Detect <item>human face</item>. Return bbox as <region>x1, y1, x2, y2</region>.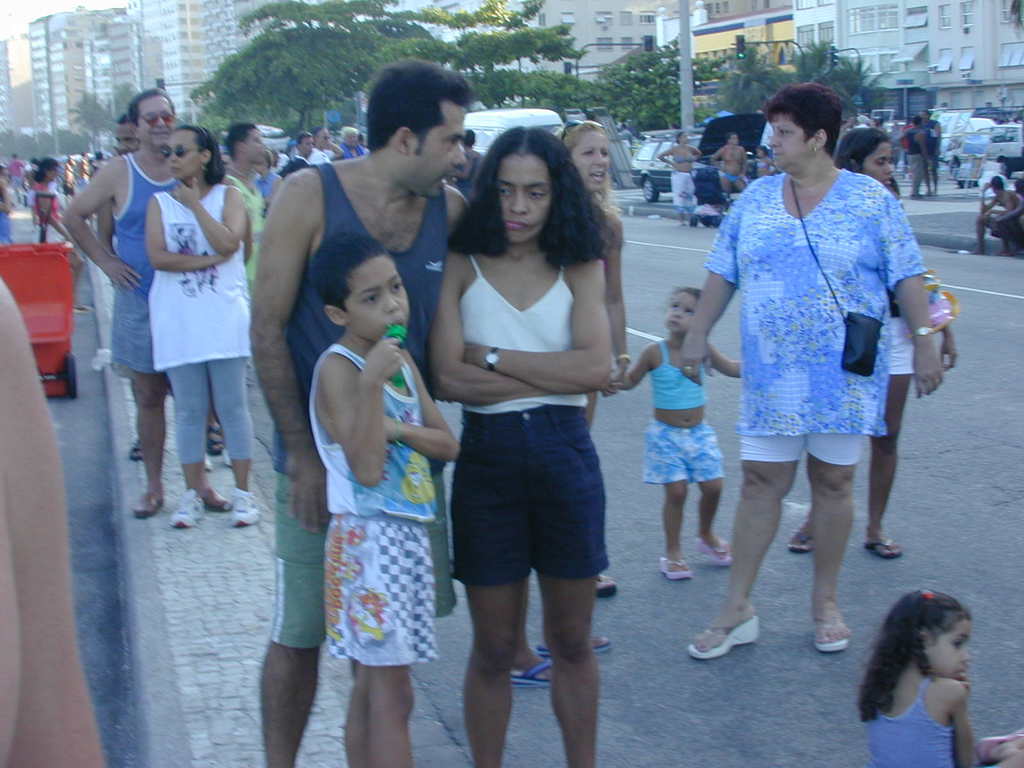
<region>657, 290, 696, 335</region>.
